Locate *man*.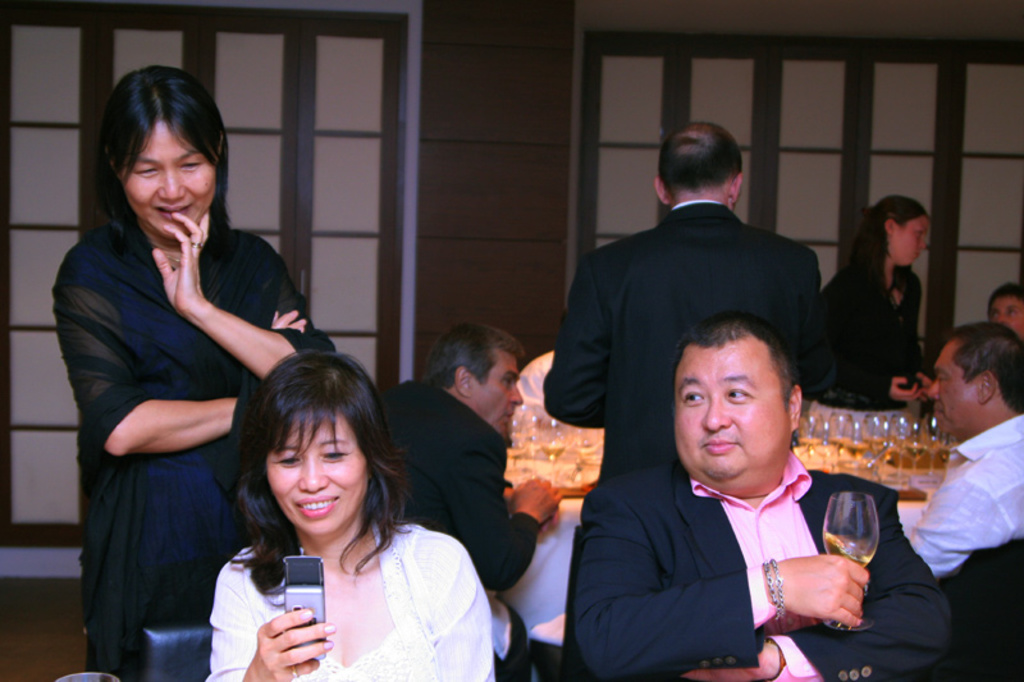
Bounding box: detection(375, 317, 553, 681).
